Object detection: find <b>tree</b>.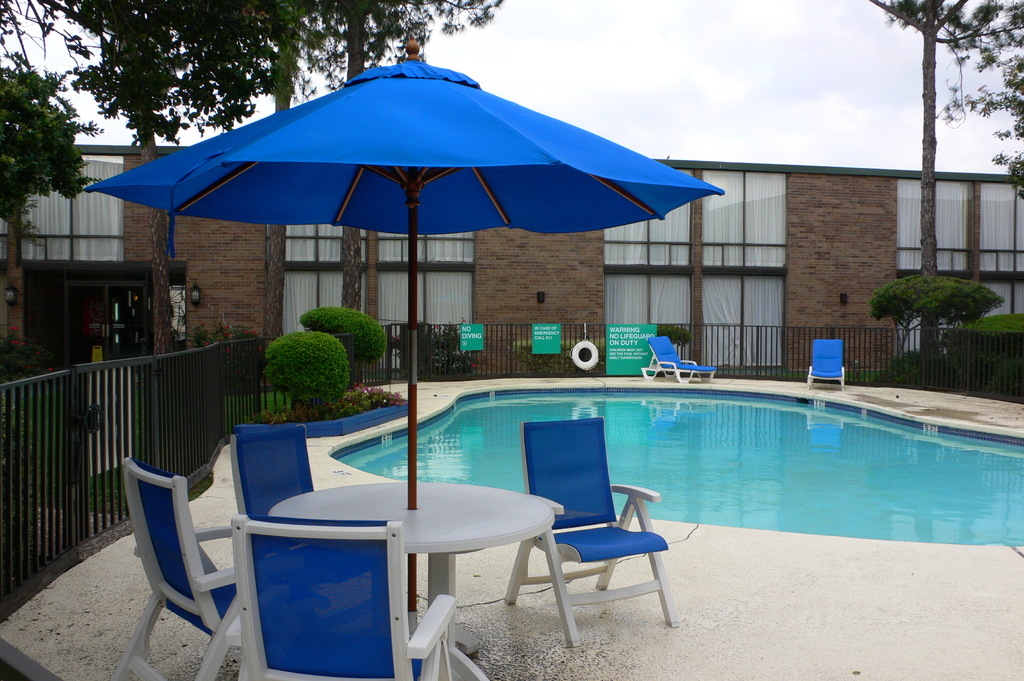
l=271, t=0, r=499, b=386.
